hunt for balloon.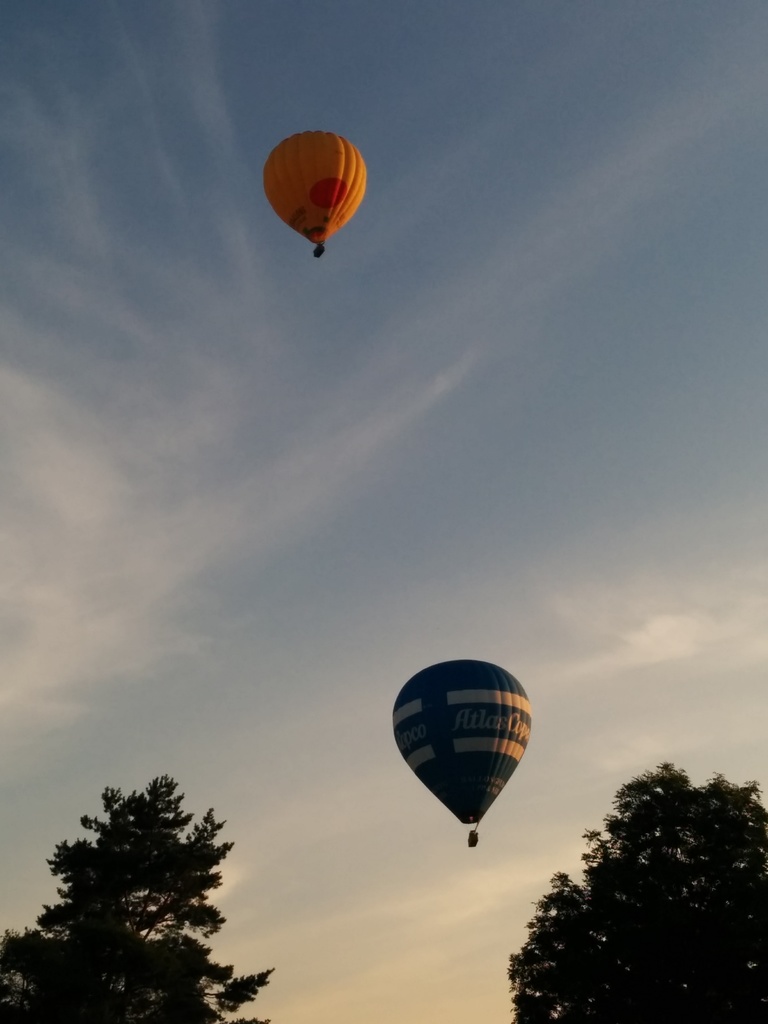
Hunted down at pyautogui.locateOnScreen(261, 132, 366, 245).
